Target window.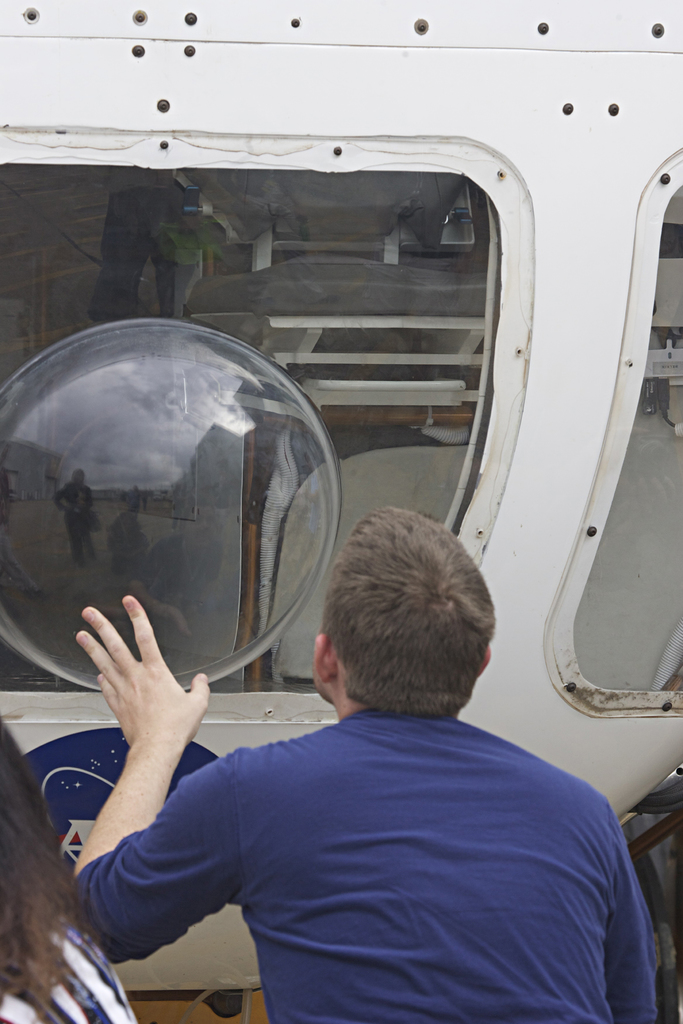
Target region: pyautogui.locateOnScreen(0, 123, 526, 706).
